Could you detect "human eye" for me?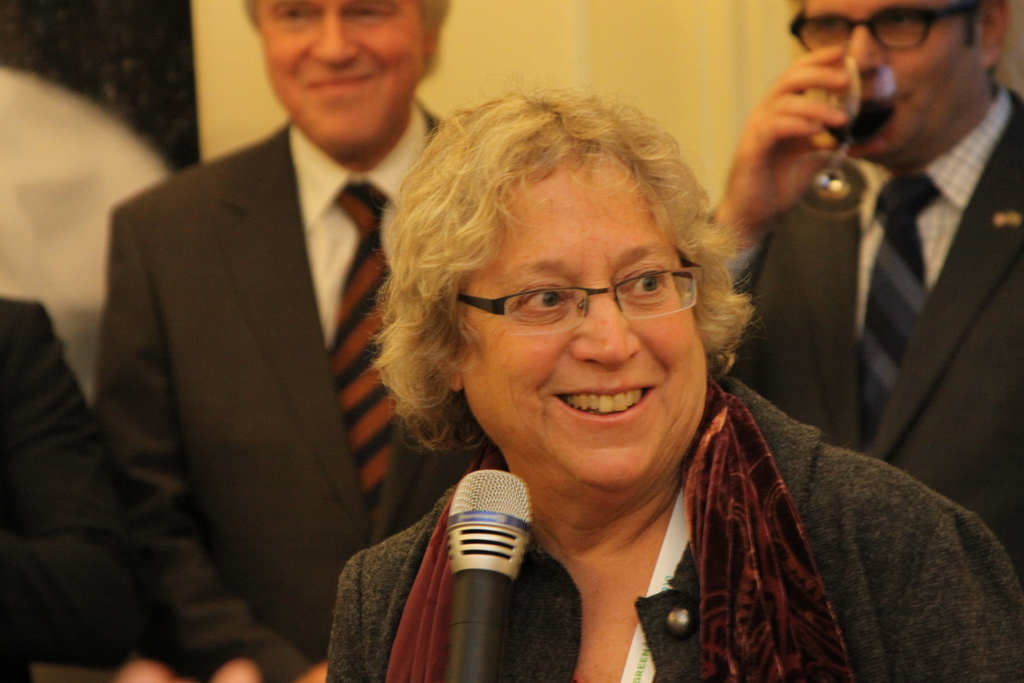
Detection result: {"left": 881, "top": 7, "right": 924, "bottom": 35}.
